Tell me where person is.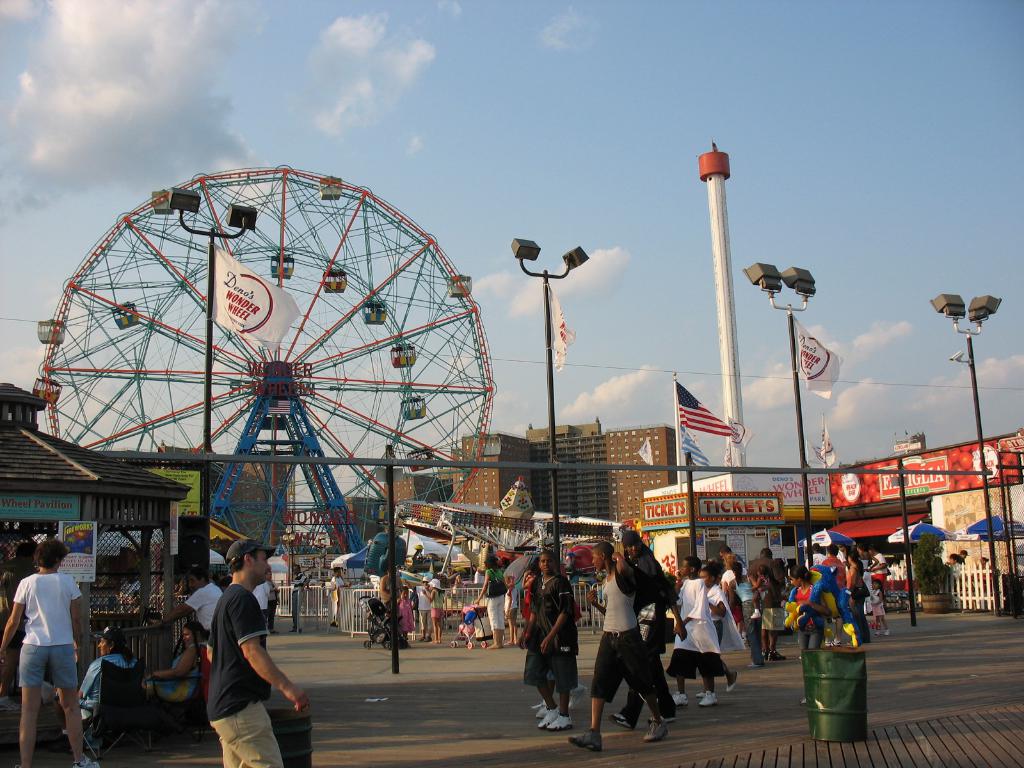
person is at (x1=499, y1=572, x2=523, y2=645).
